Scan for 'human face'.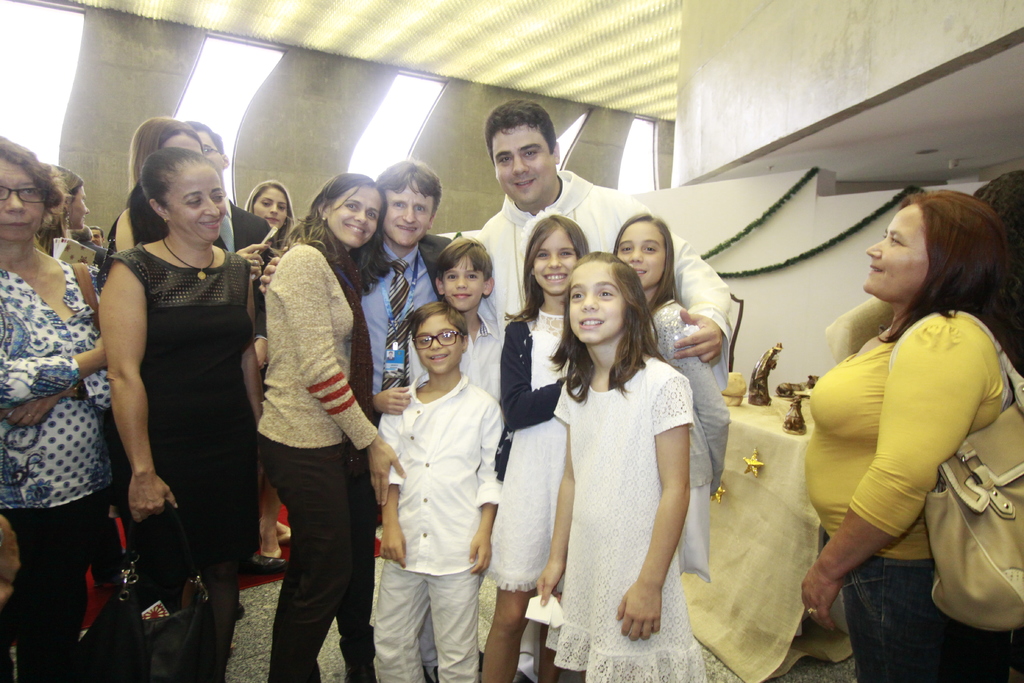
Scan result: [564,256,628,343].
